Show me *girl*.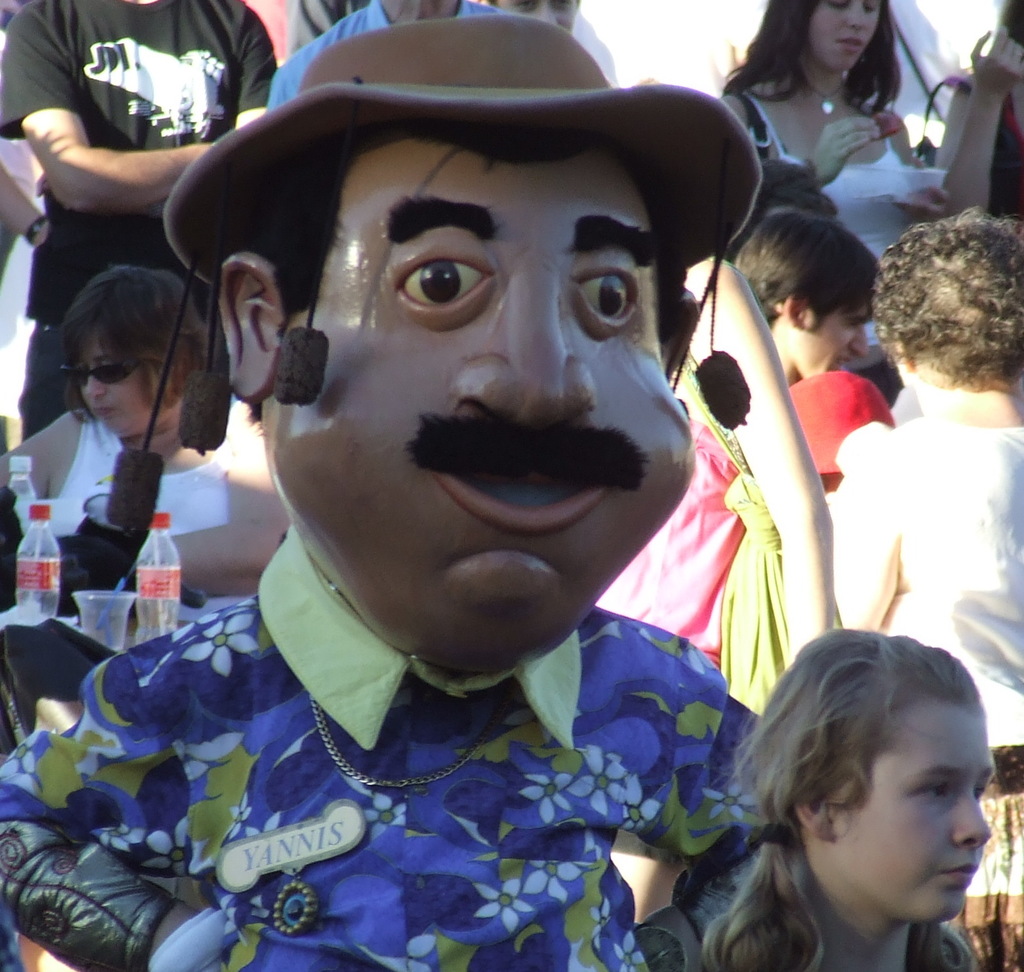
*girl* is here: bbox(722, 0, 947, 343).
